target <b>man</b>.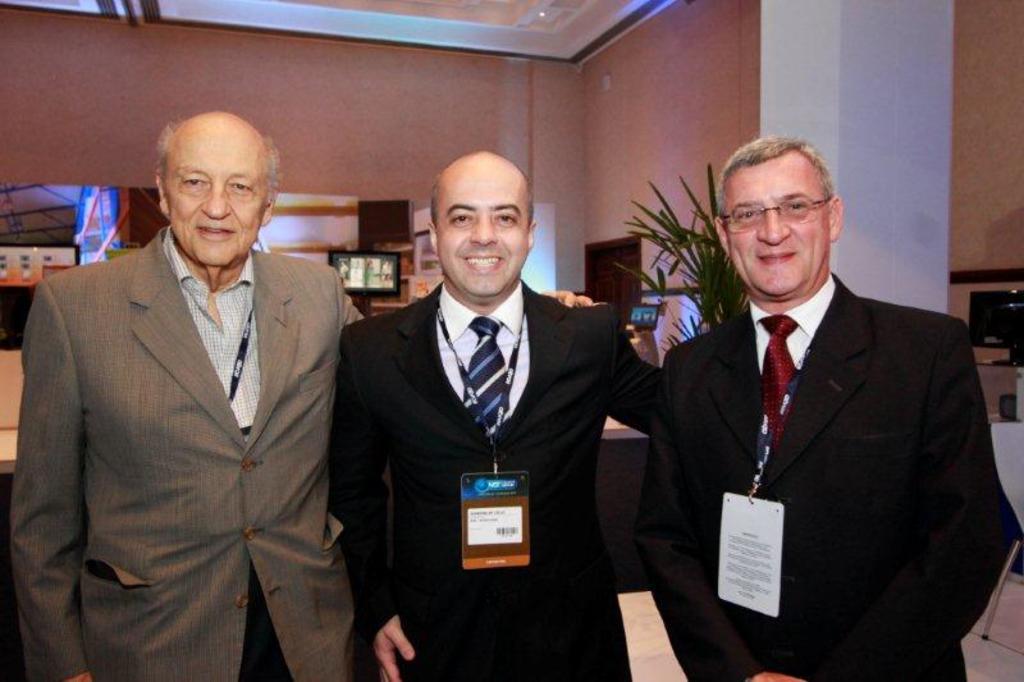
Target region: (632,141,1004,669).
